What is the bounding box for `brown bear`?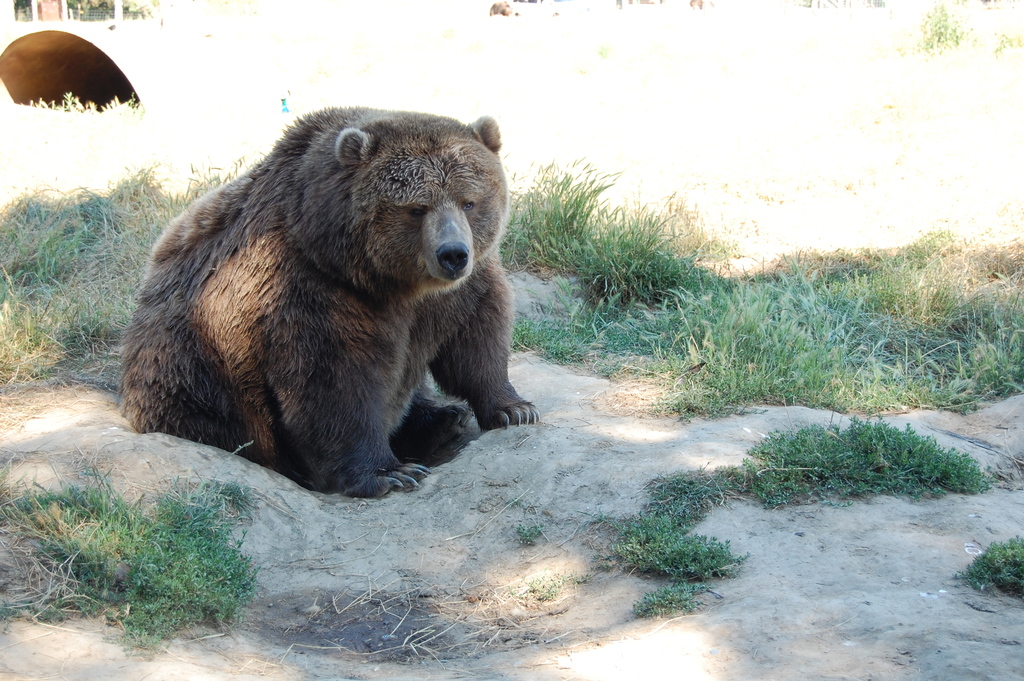
bbox(115, 101, 540, 503).
